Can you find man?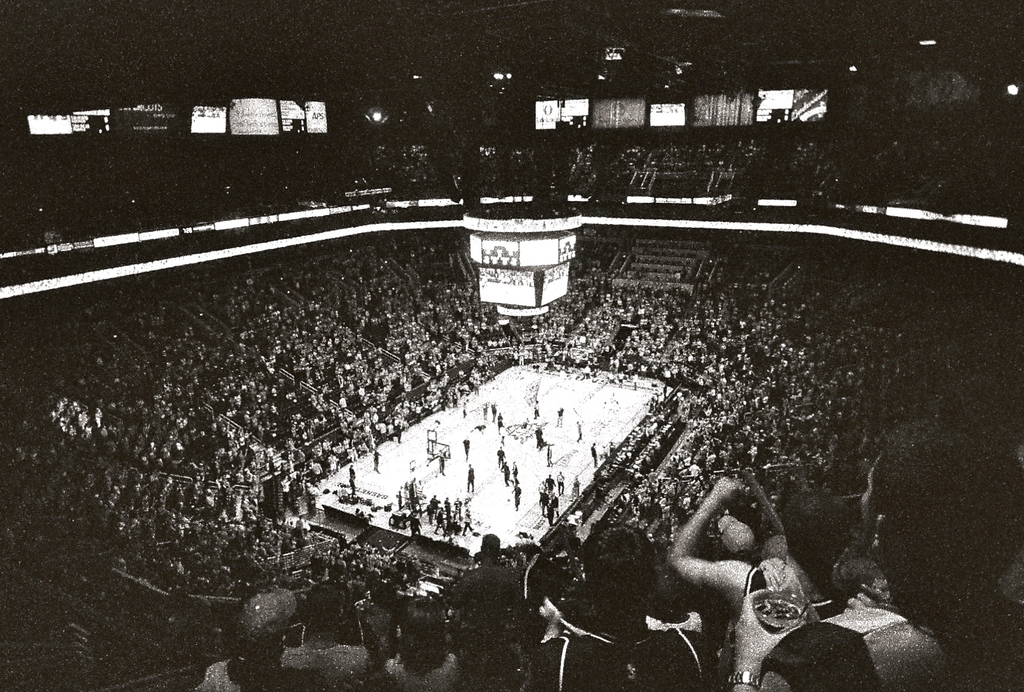
Yes, bounding box: <region>666, 477, 854, 616</region>.
